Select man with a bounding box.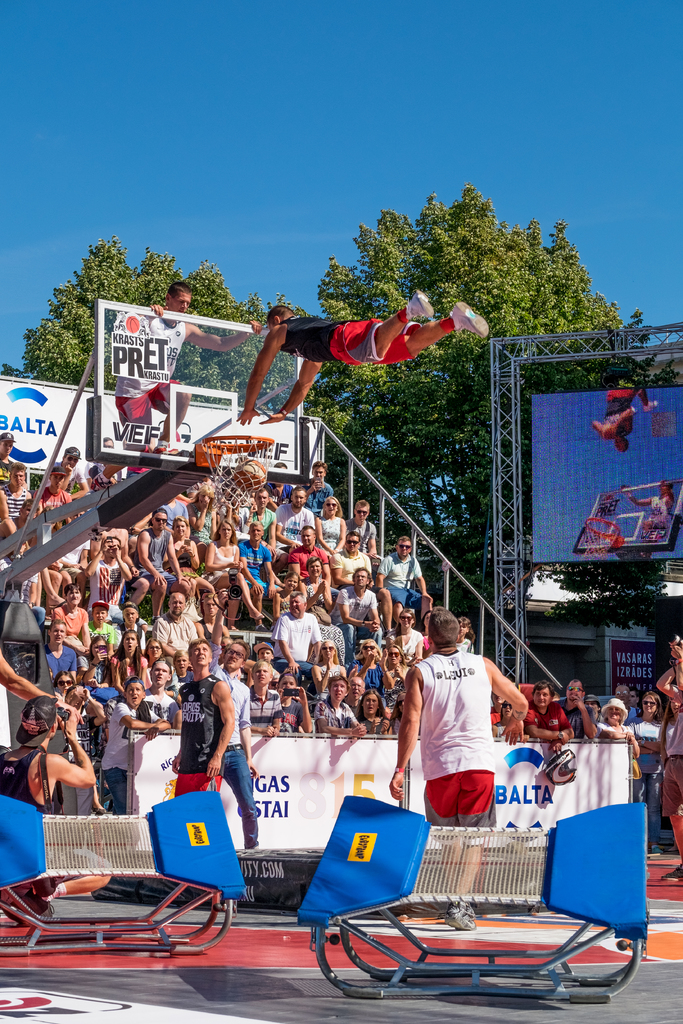
(375, 536, 435, 631).
